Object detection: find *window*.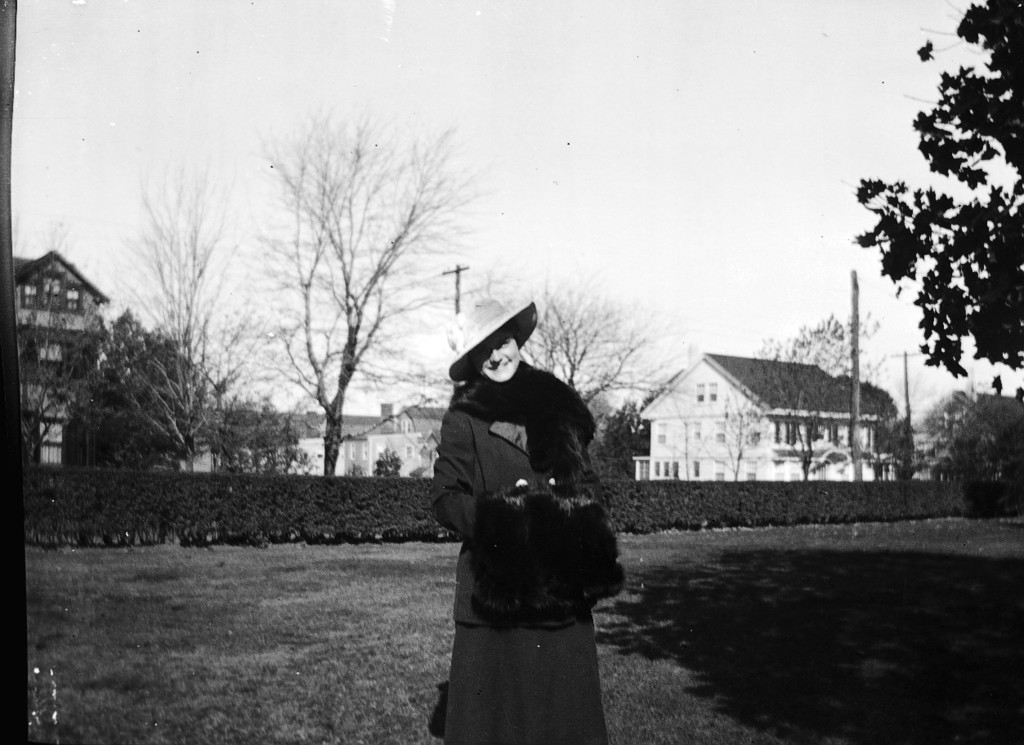
(690,381,720,404).
